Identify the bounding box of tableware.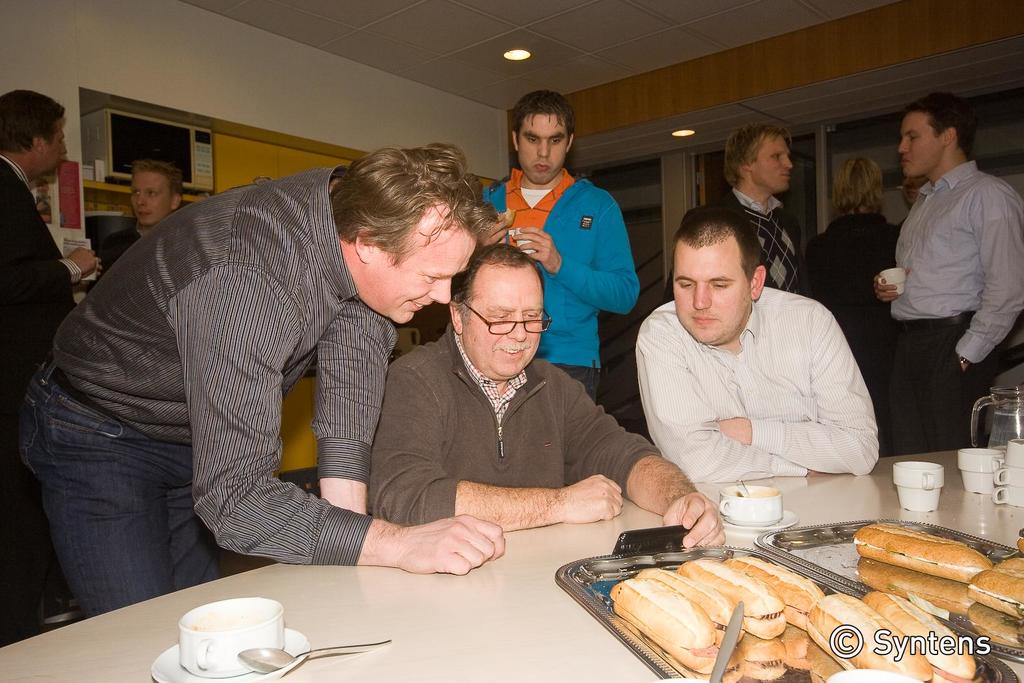
(990, 437, 1023, 504).
